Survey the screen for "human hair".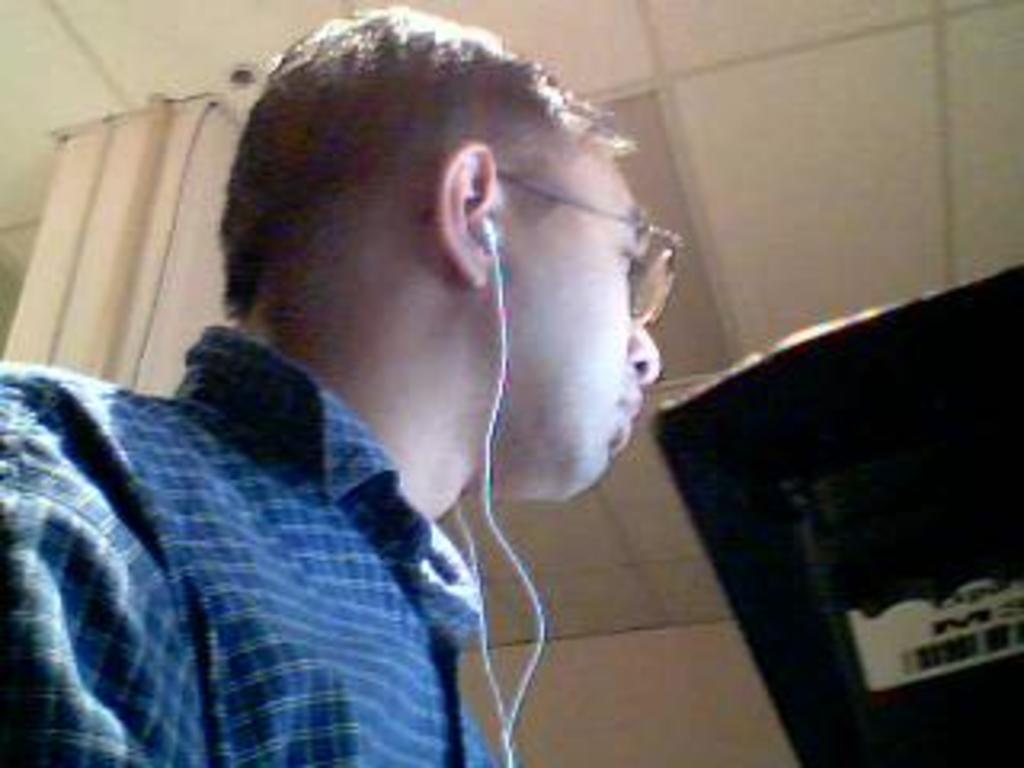
Survey found: bbox(221, 3, 637, 320).
